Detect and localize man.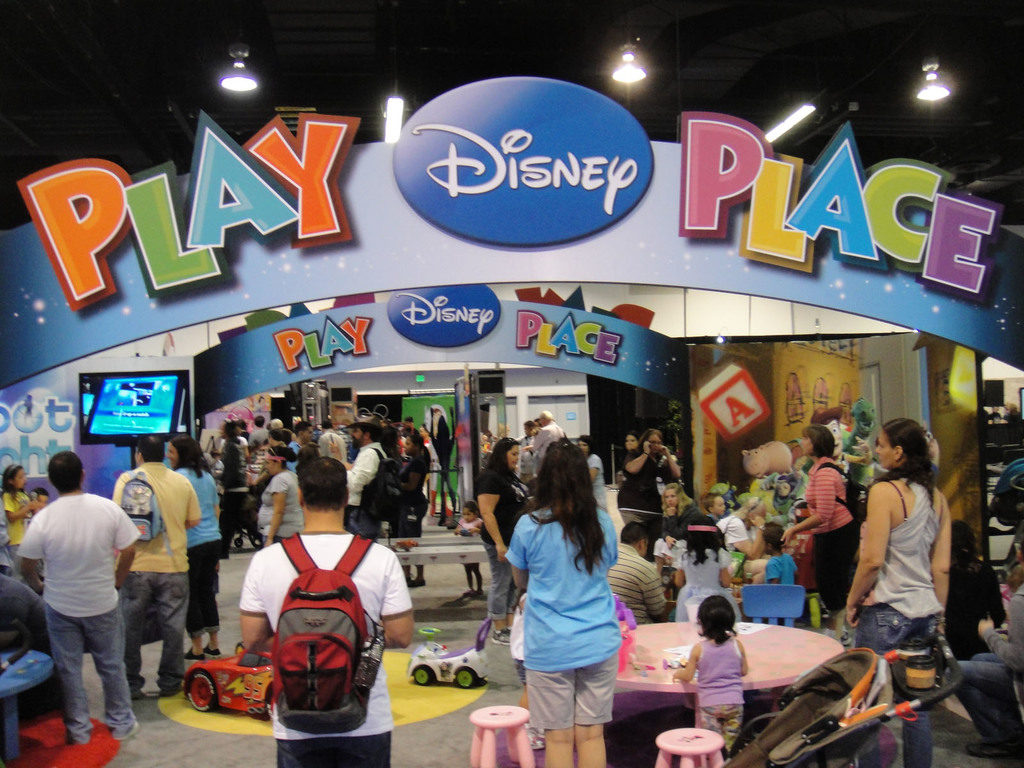
Localized at BBox(287, 419, 314, 472).
